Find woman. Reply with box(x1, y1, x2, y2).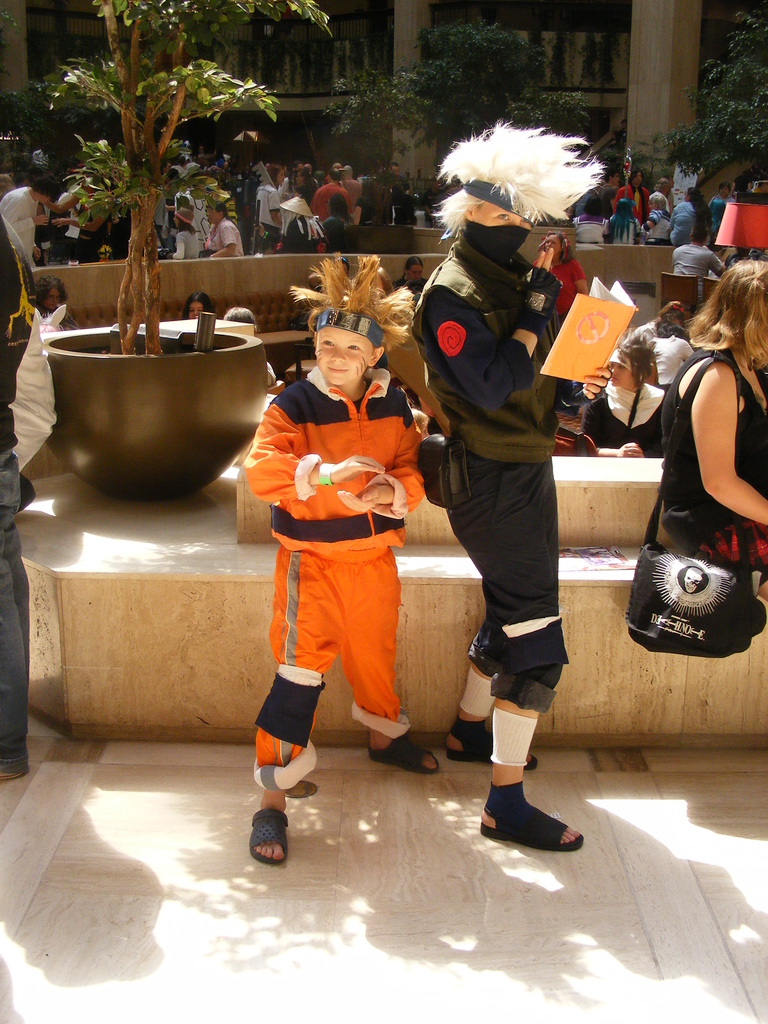
box(567, 194, 609, 244).
